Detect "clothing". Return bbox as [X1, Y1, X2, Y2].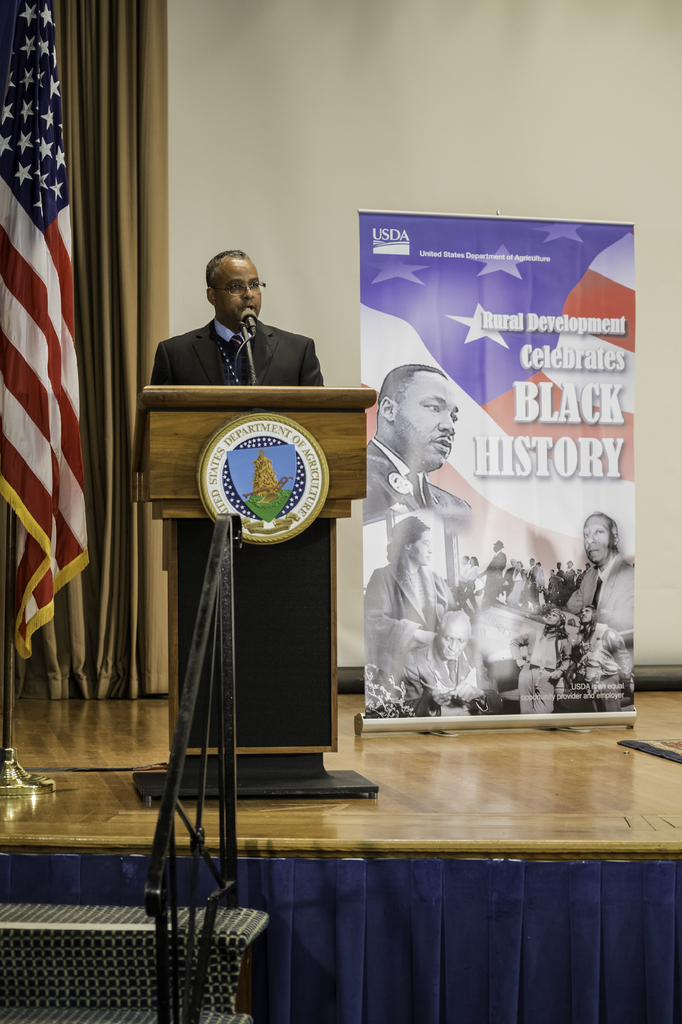
[403, 640, 484, 698].
